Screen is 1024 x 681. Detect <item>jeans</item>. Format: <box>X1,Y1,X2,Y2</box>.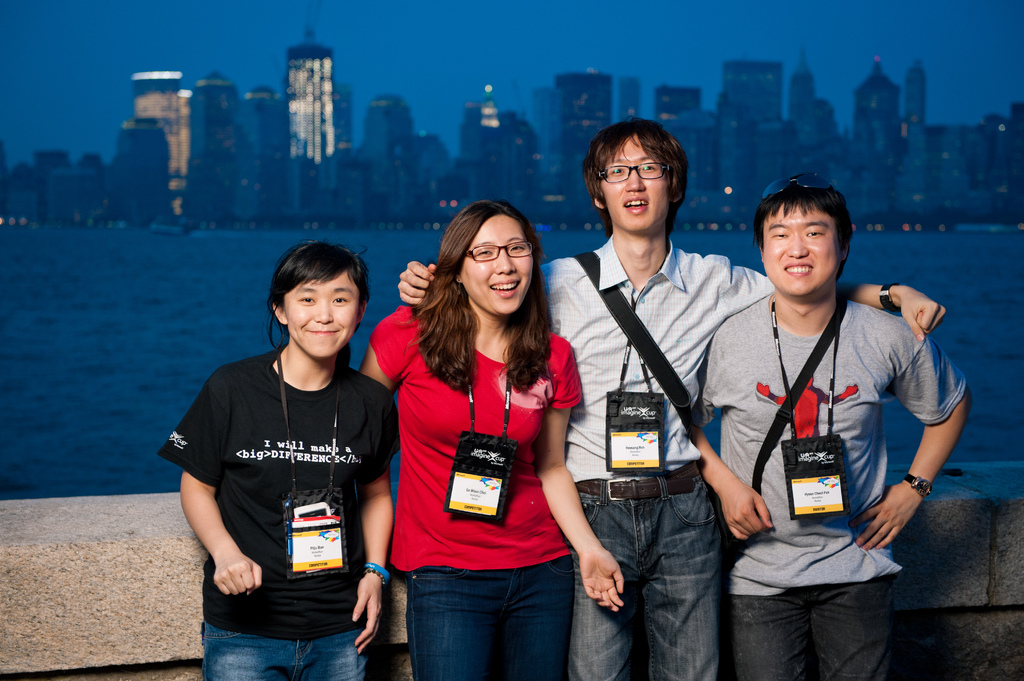
<box>568,461,723,680</box>.
